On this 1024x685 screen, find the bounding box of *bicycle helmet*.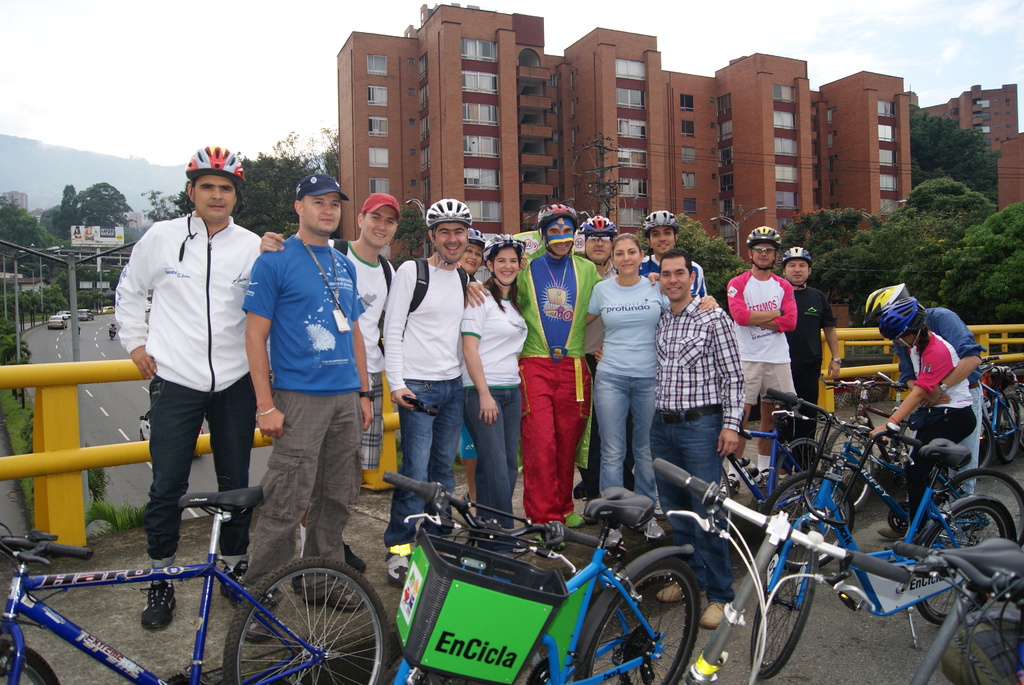
Bounding box: detection(430, 200, 473, 224).
